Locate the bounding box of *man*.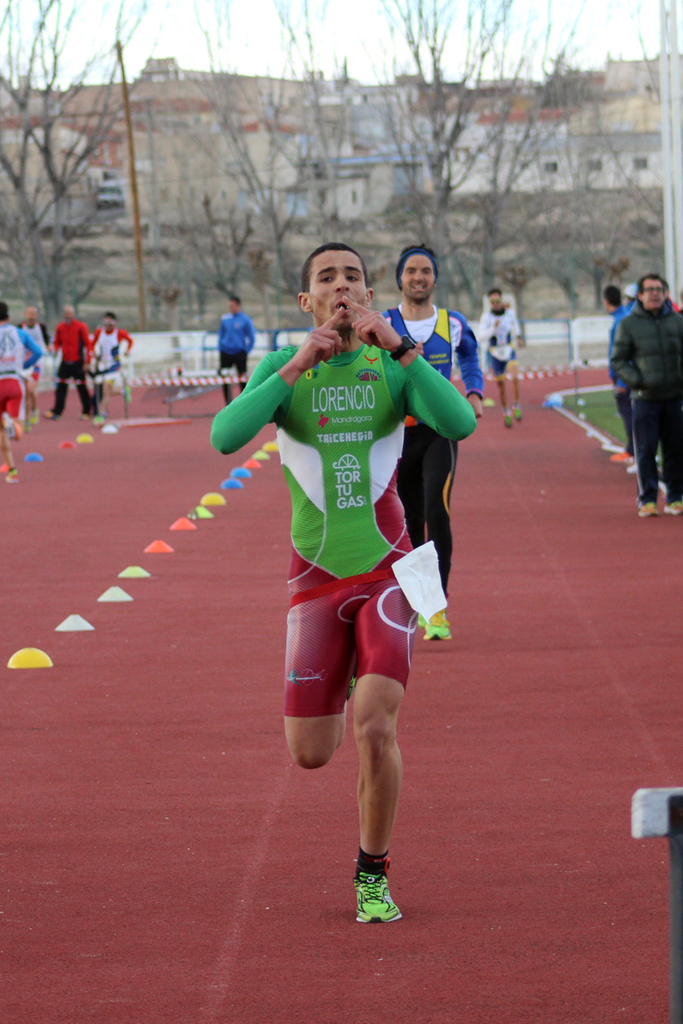
Bounding box: (211,294,258,406).
